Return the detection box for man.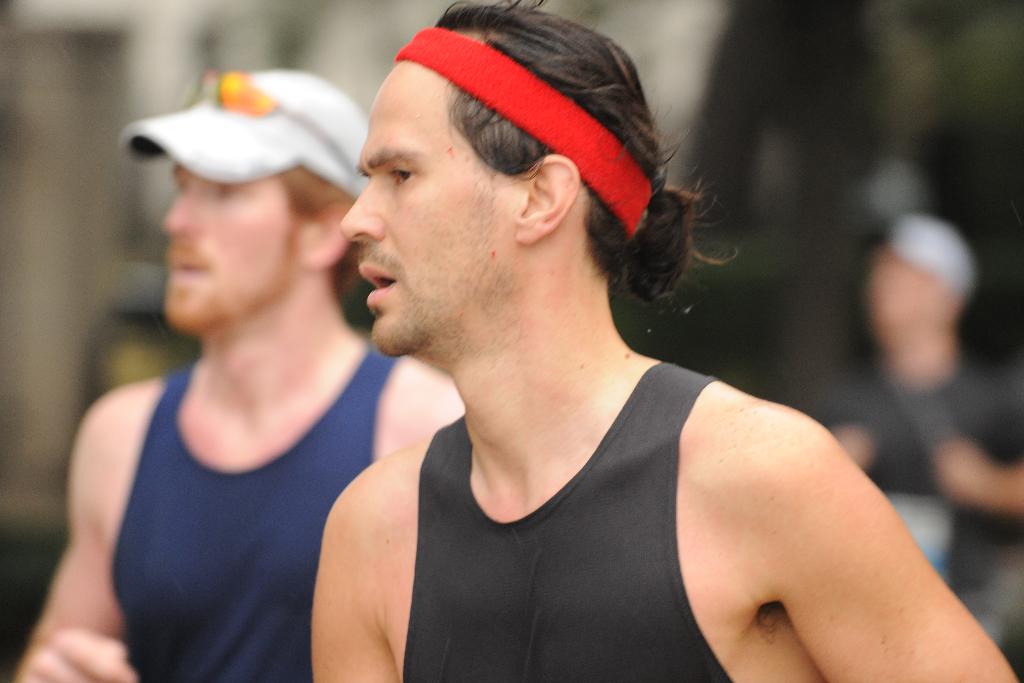
281,0,978,682.
